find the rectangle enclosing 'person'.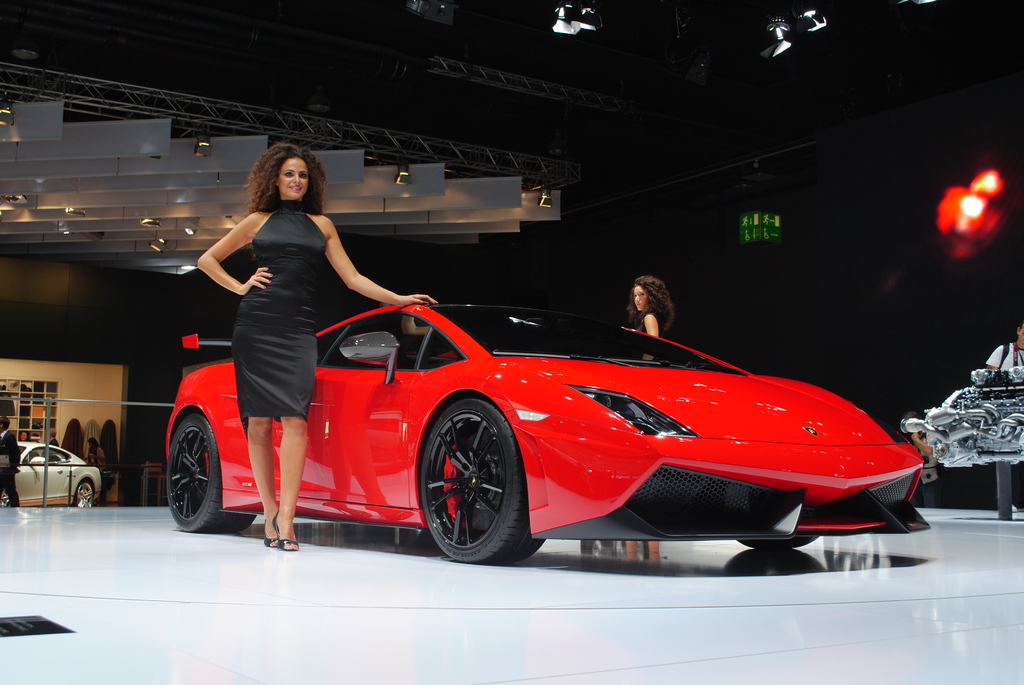
x1=616 y1=268 x2=673 y2=547.
